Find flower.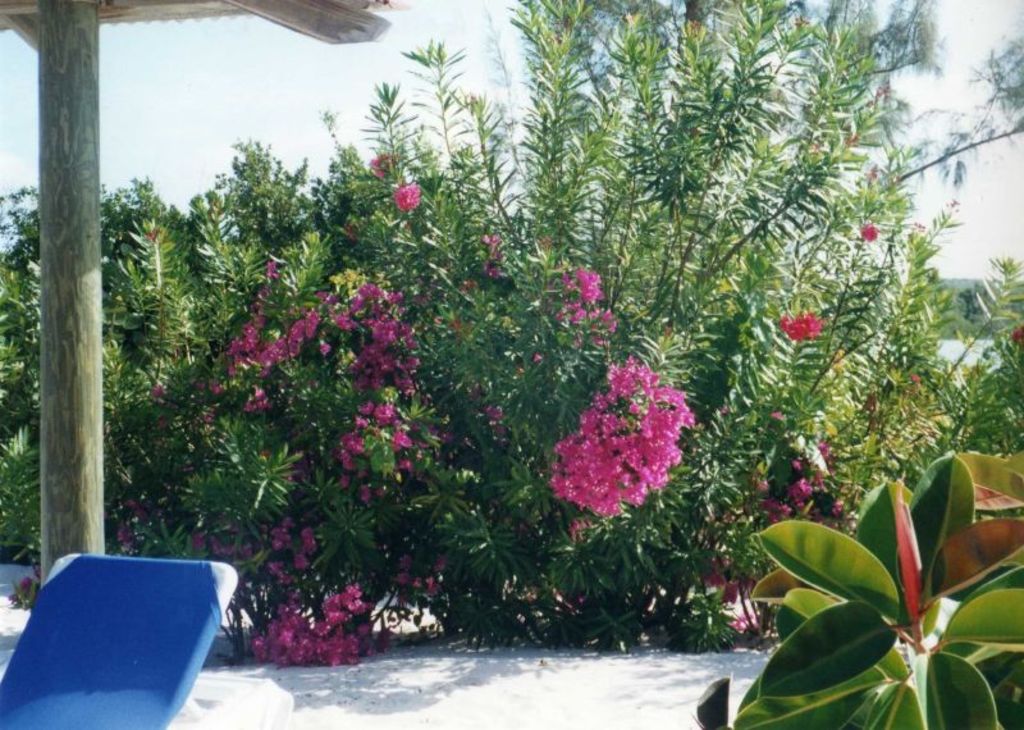
{"x1": 372, "y1": 149, "x2": 397, "y2": 187}.
